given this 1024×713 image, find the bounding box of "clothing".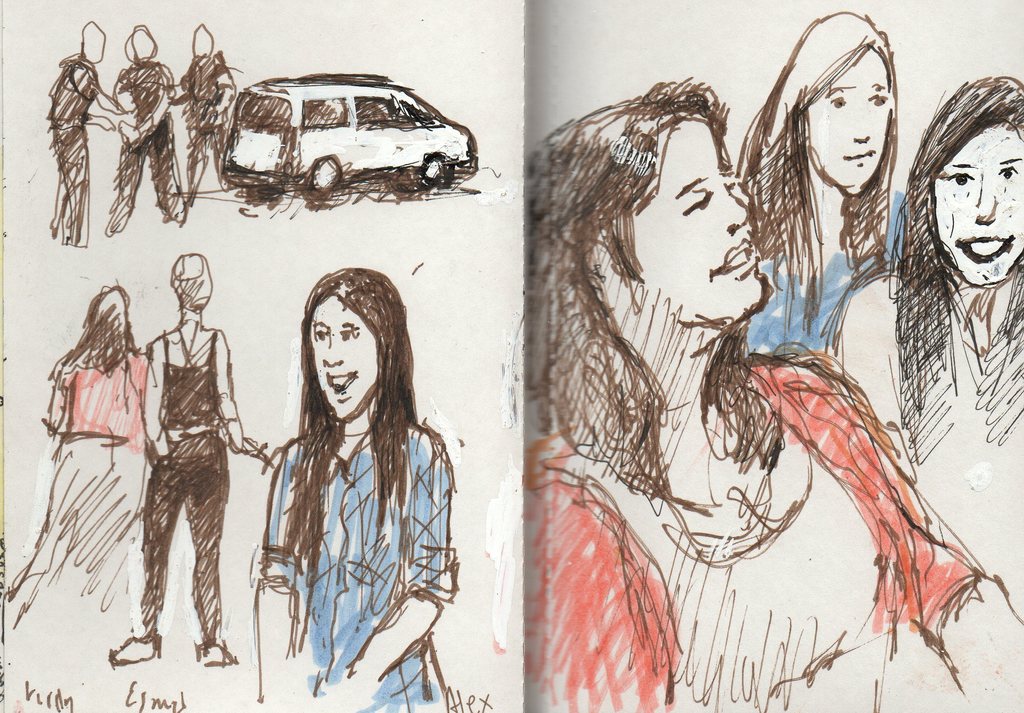
crop(524, 351, 977, 712).
